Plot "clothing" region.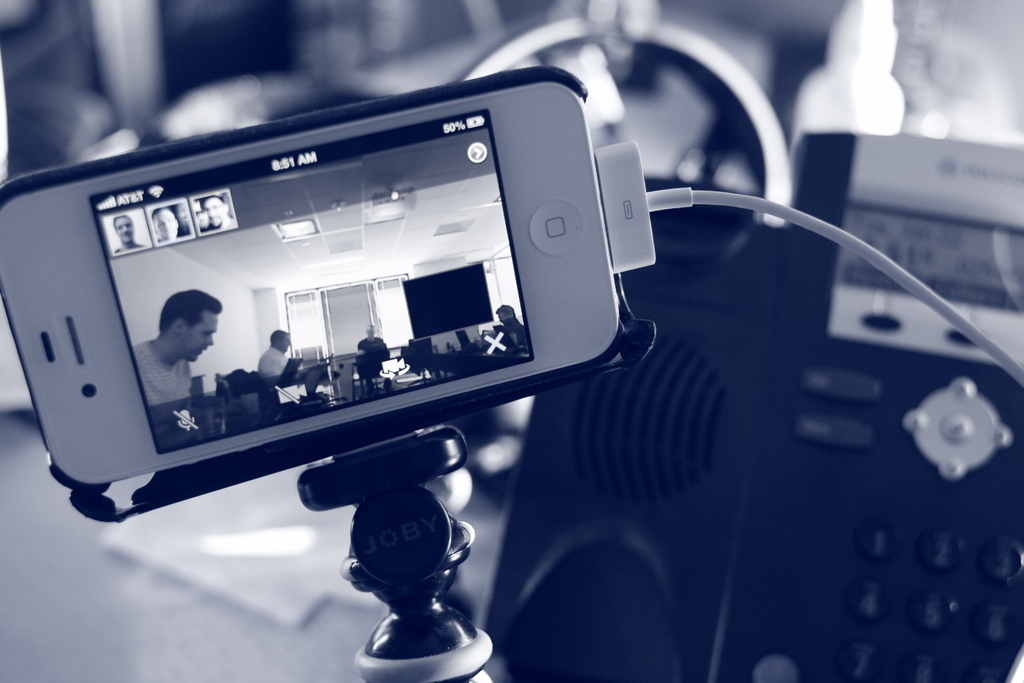
Plotted at rect(255, 345, 287, 385).
